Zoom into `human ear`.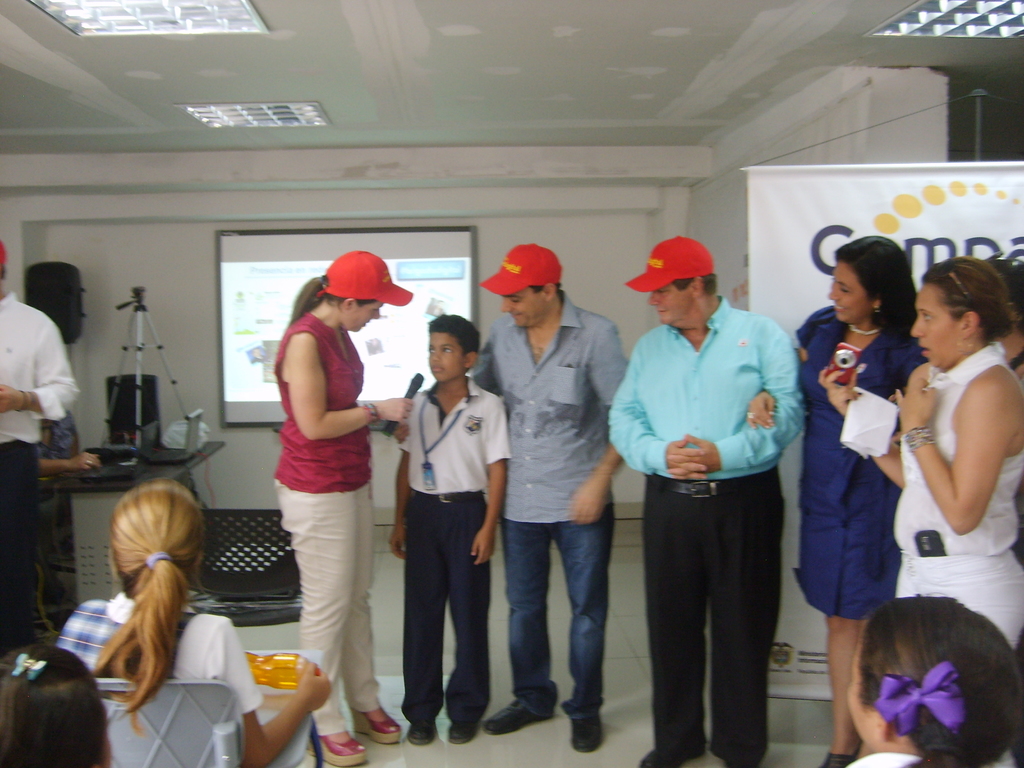
Zoom target: x1=960 y1=309 x2=979 y2=340.
